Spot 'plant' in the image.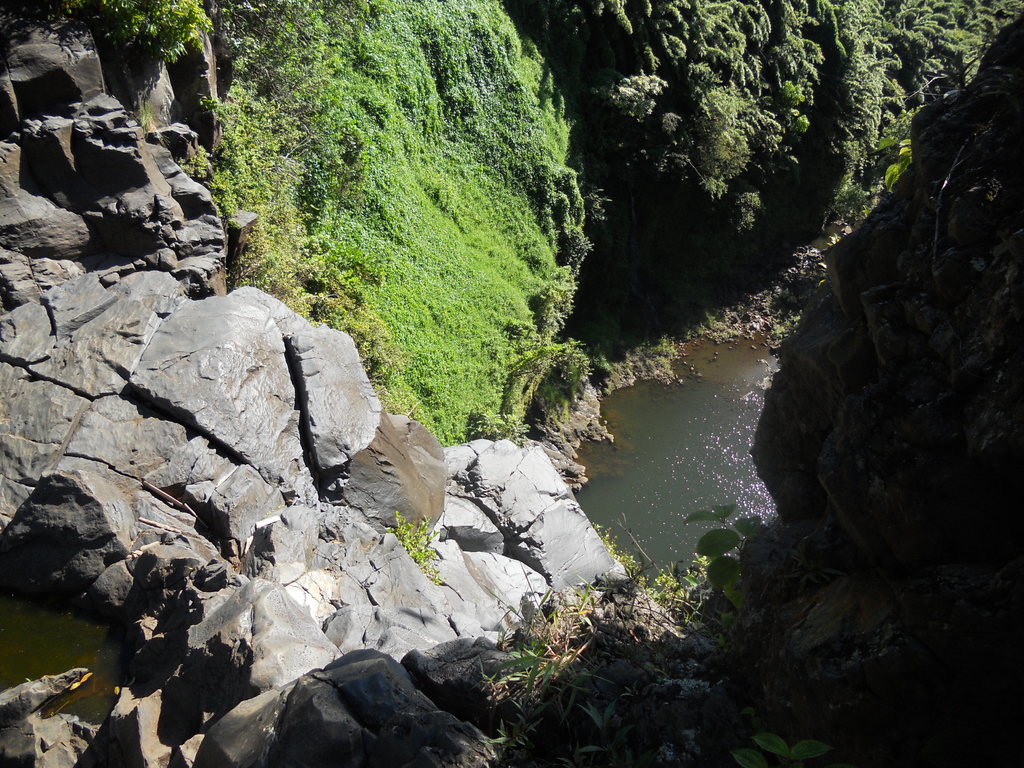
'plant' found at (713,332,727,342).
